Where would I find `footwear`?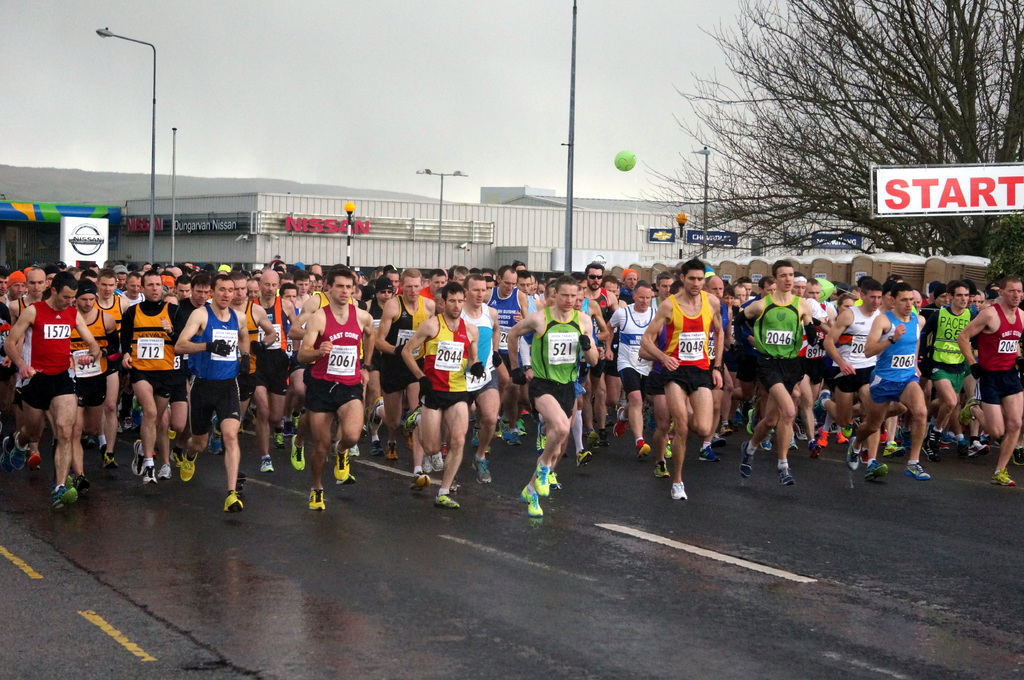
At [left=423, top=455, right=427, bottom=470].
